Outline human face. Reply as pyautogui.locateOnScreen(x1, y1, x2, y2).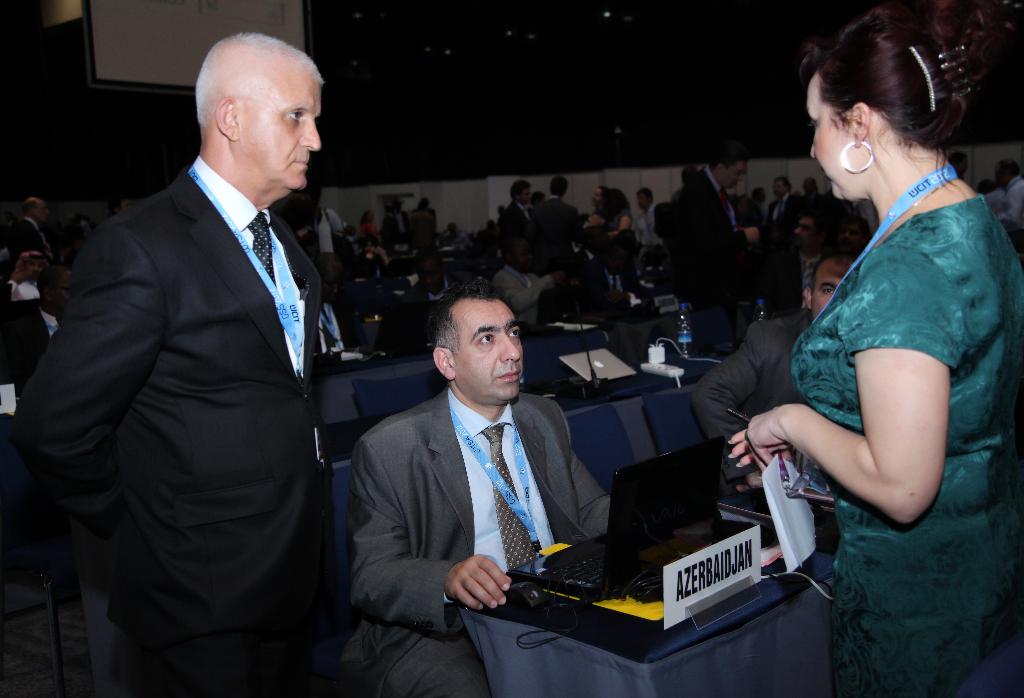
pyautogui.locateOnScreen(456, 299, 524, 400).
